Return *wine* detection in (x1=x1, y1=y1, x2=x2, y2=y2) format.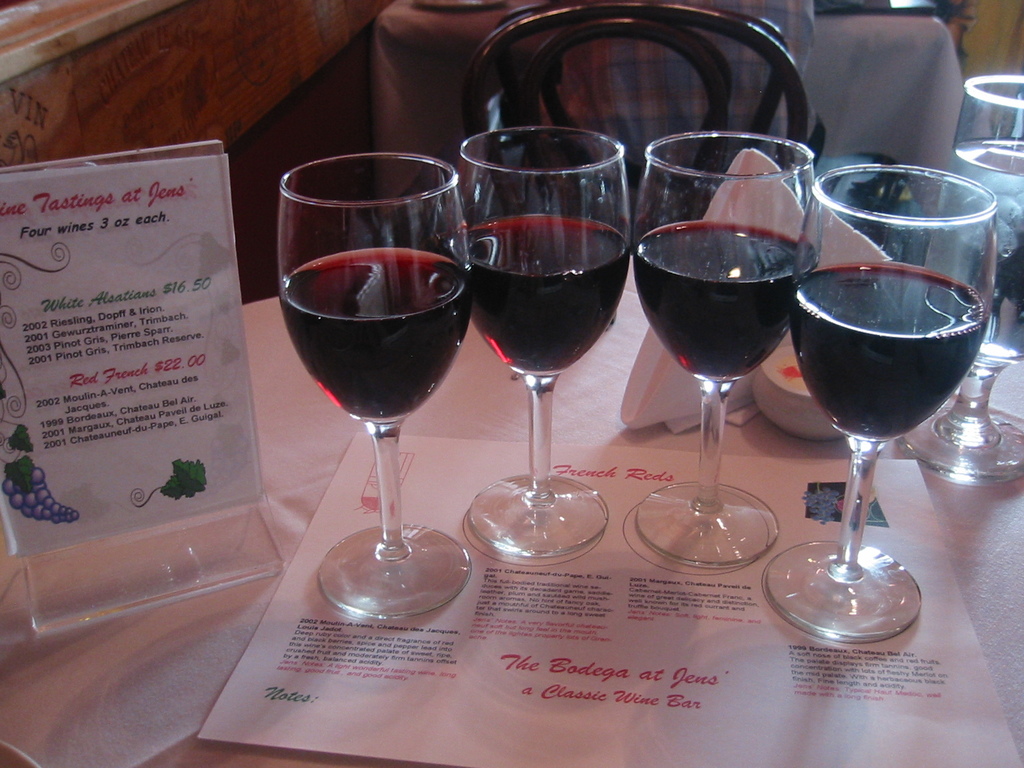
(x1=791, y1=258, x2=987, y2=438).
